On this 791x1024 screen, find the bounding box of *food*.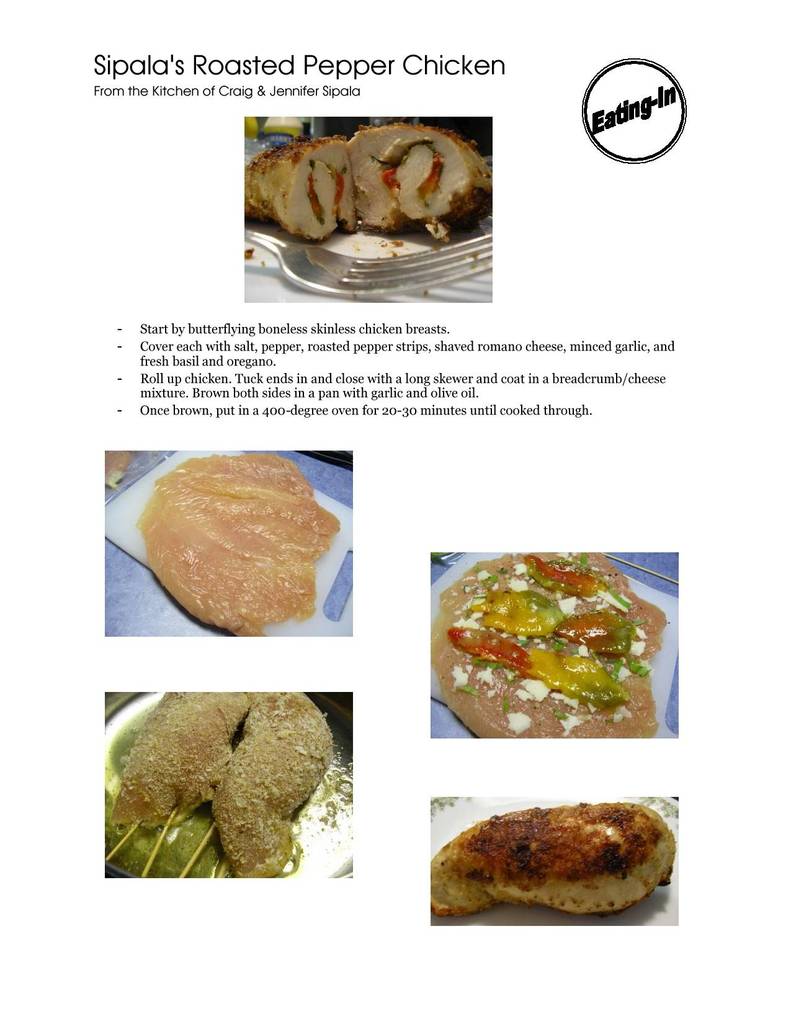
Bounding box: (left=344, top=121, right=493, bottom=235).
